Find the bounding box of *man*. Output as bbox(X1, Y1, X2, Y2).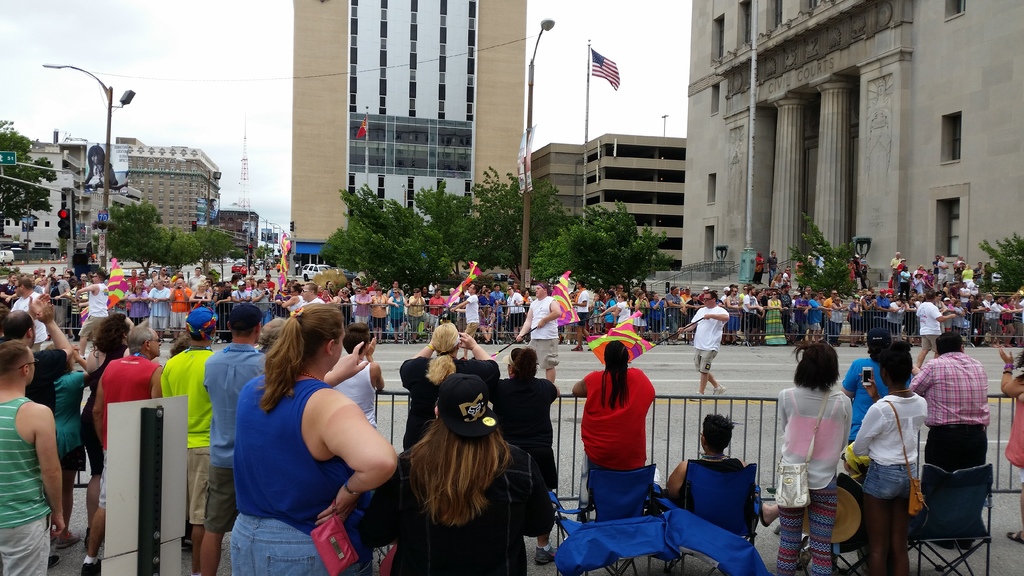
bbox(83, 326, 159, 575).
